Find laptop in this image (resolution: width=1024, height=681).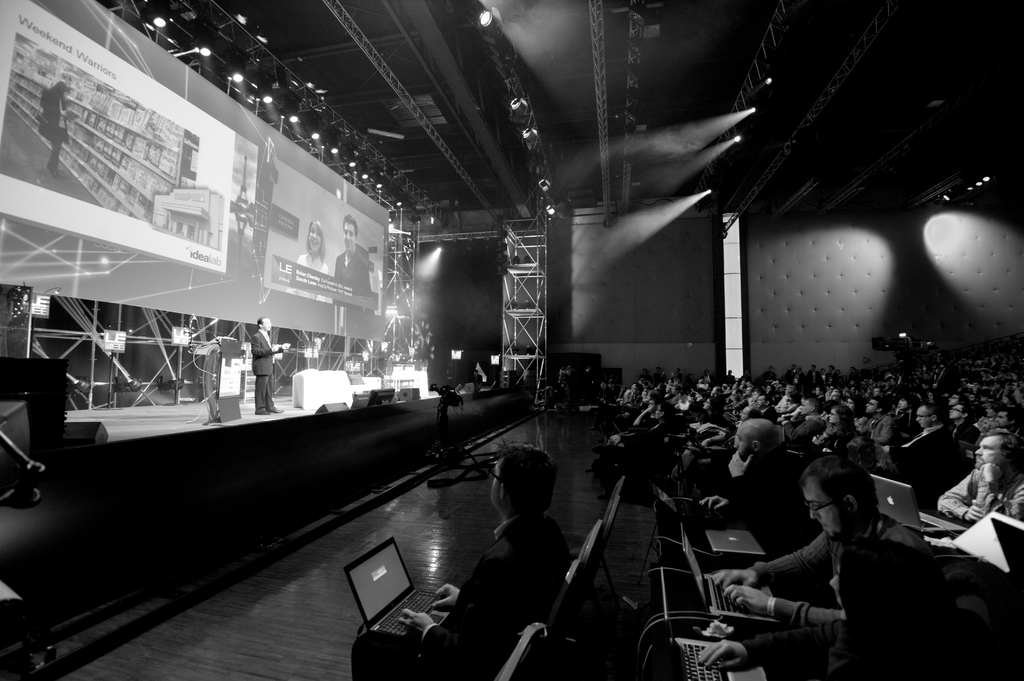
596,422,623,448.
